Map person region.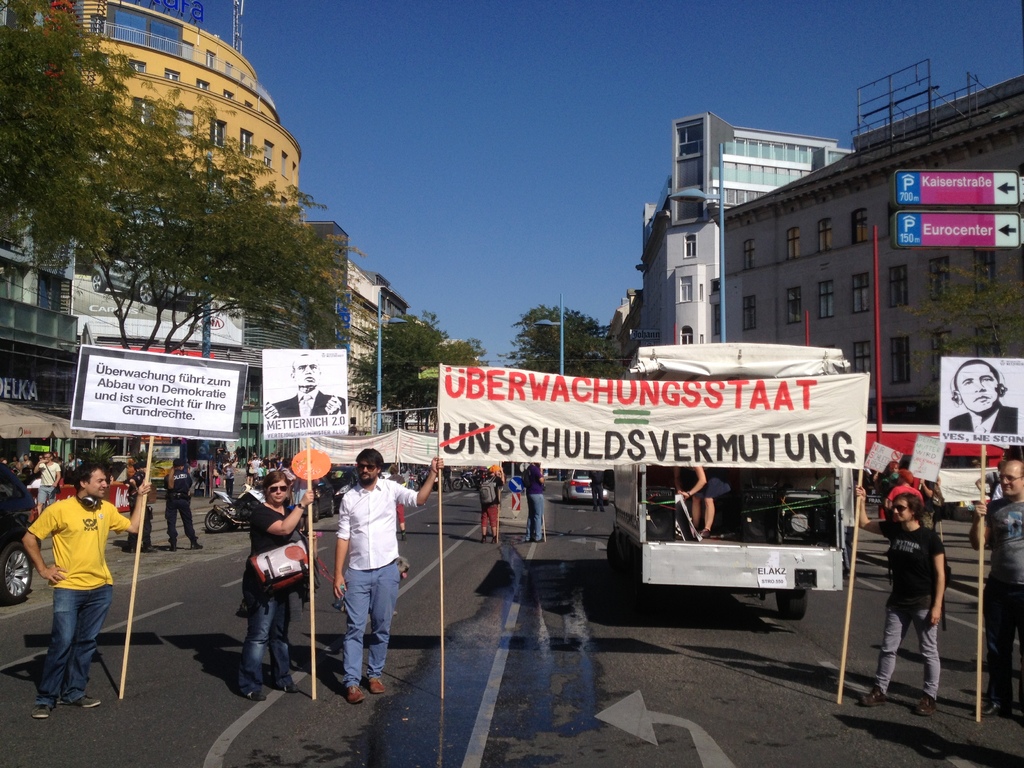
Mapped to locate(222, 461, 234, 495).
